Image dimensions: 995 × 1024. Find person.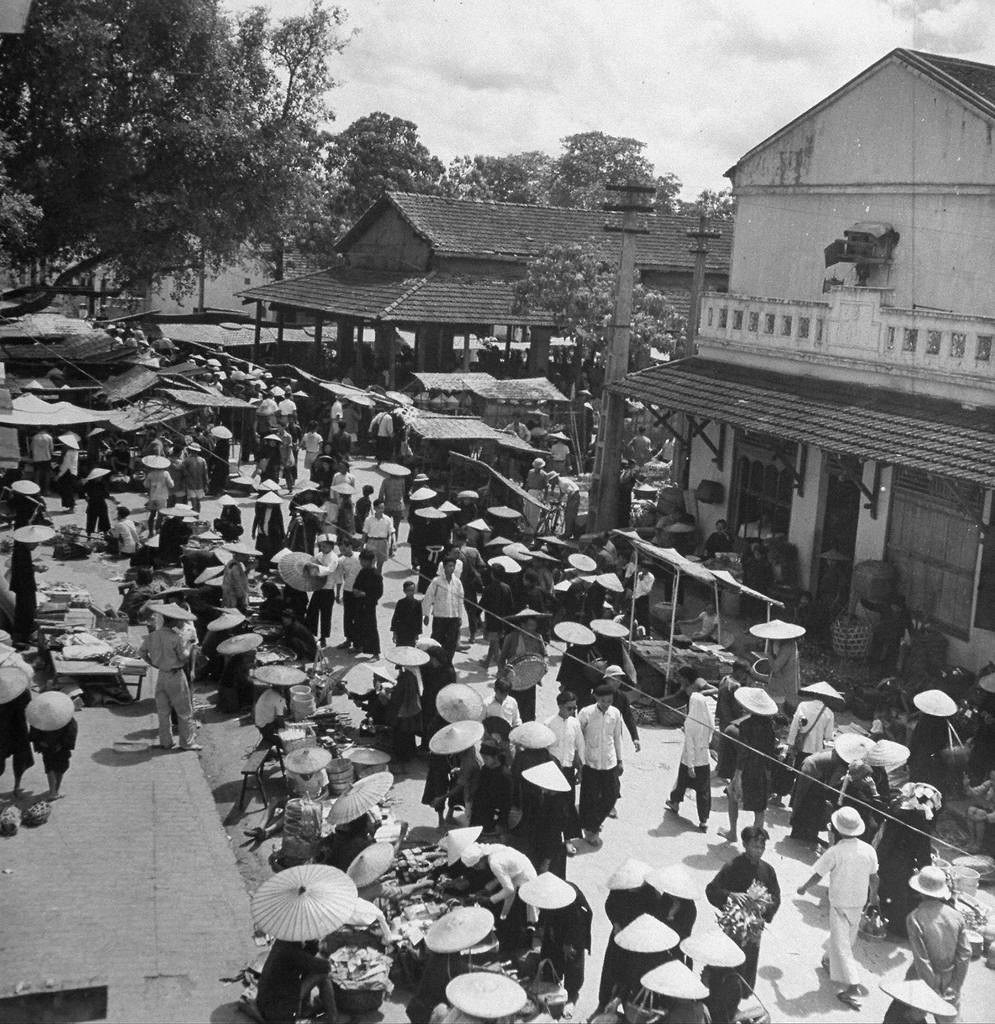
locate(556, 687, 643, 853).
